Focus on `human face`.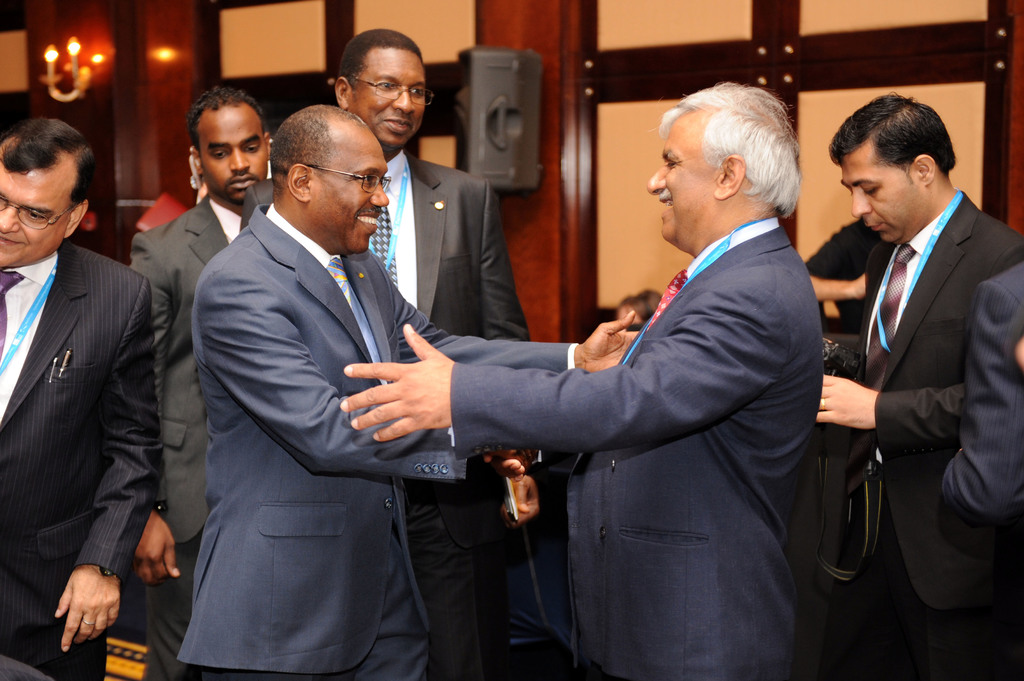
Focused at x1=199, y1=105, x2=268, y2=207.
